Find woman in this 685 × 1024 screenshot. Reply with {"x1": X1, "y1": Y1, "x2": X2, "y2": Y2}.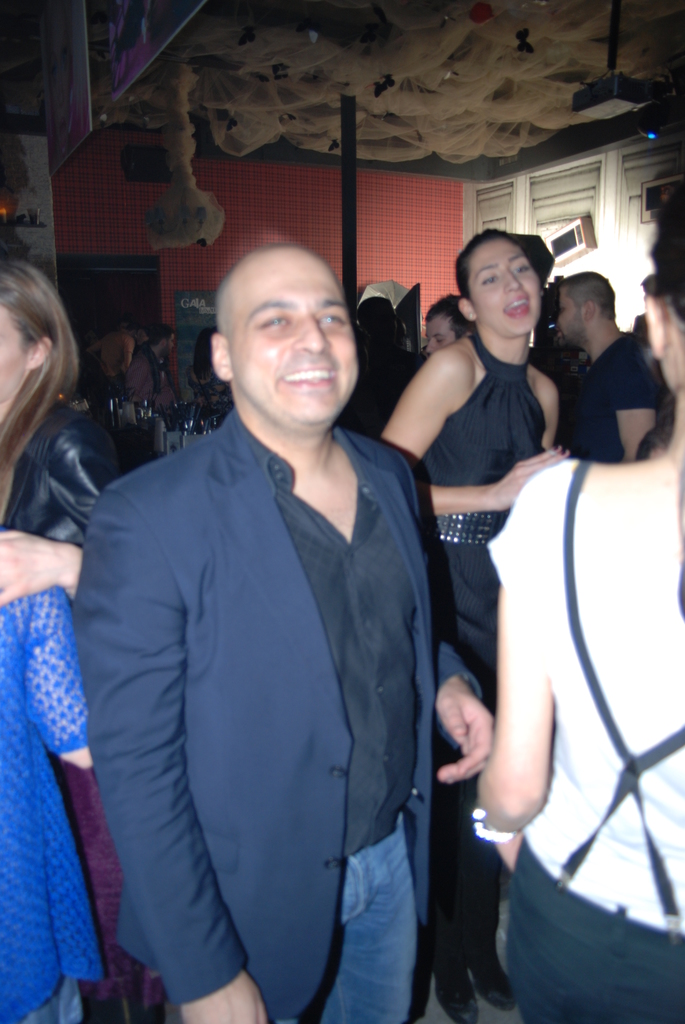
{"x1": 0, "y1": 258, "x2": 127, "y2": 602}.
